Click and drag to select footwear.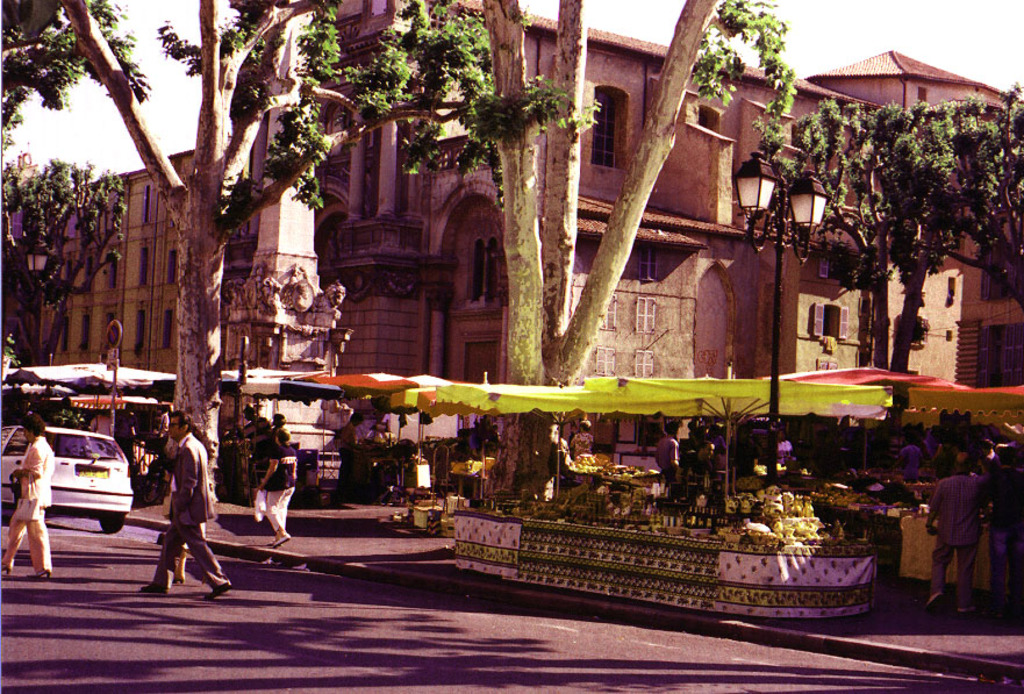
Selection: (136,581,166,594).
